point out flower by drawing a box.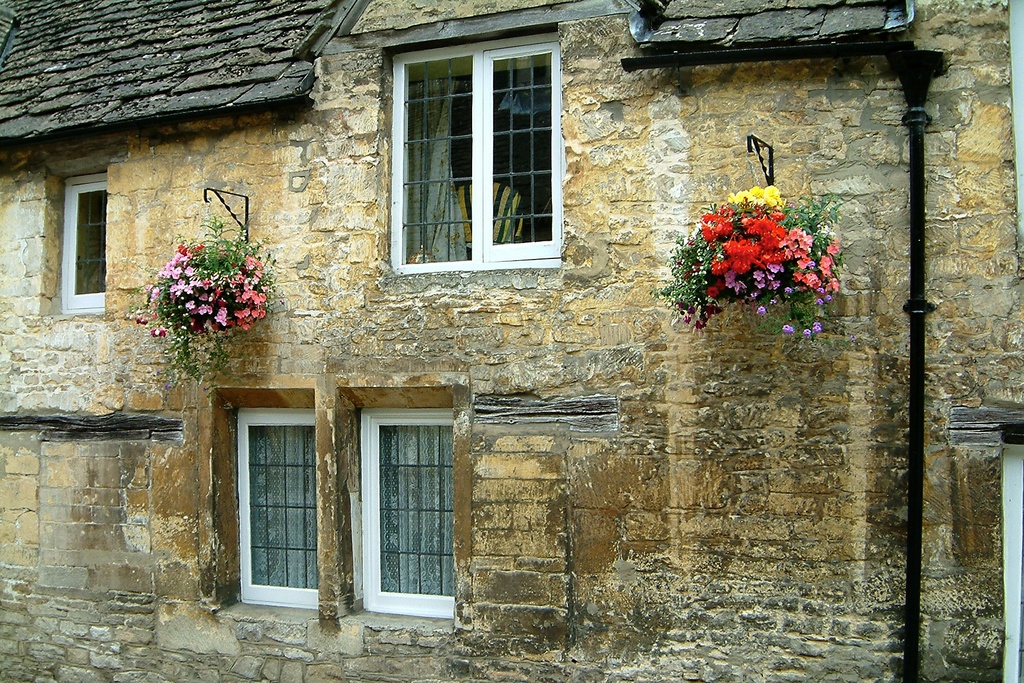
<bbox>691, 318, 706, 331</bbox>.
